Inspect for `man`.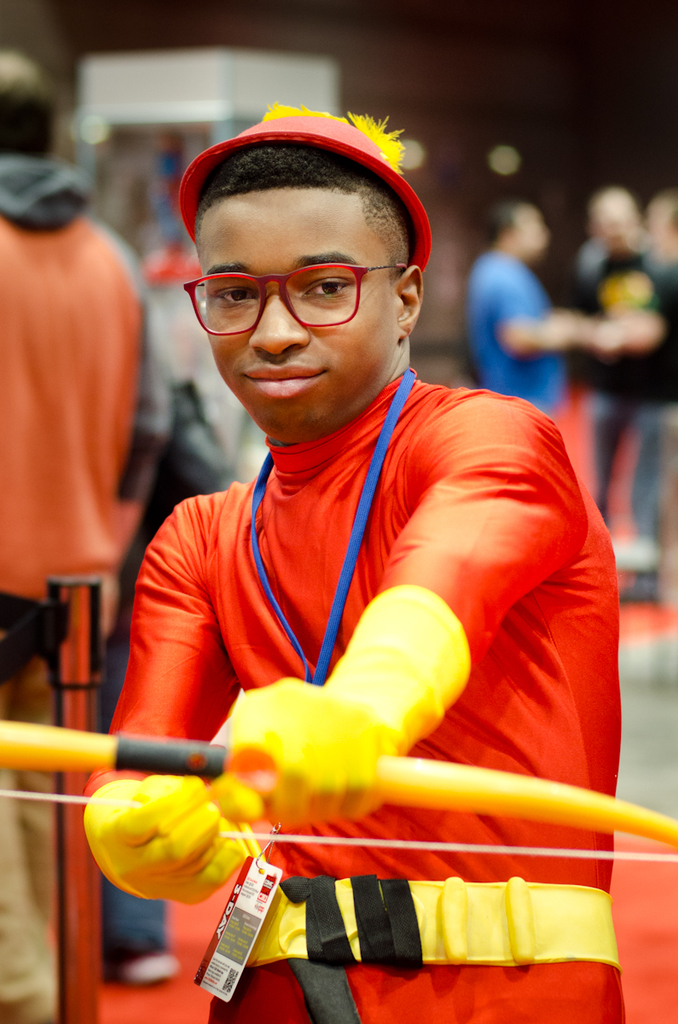
Inspection: box(107, 80, 639, 996).
